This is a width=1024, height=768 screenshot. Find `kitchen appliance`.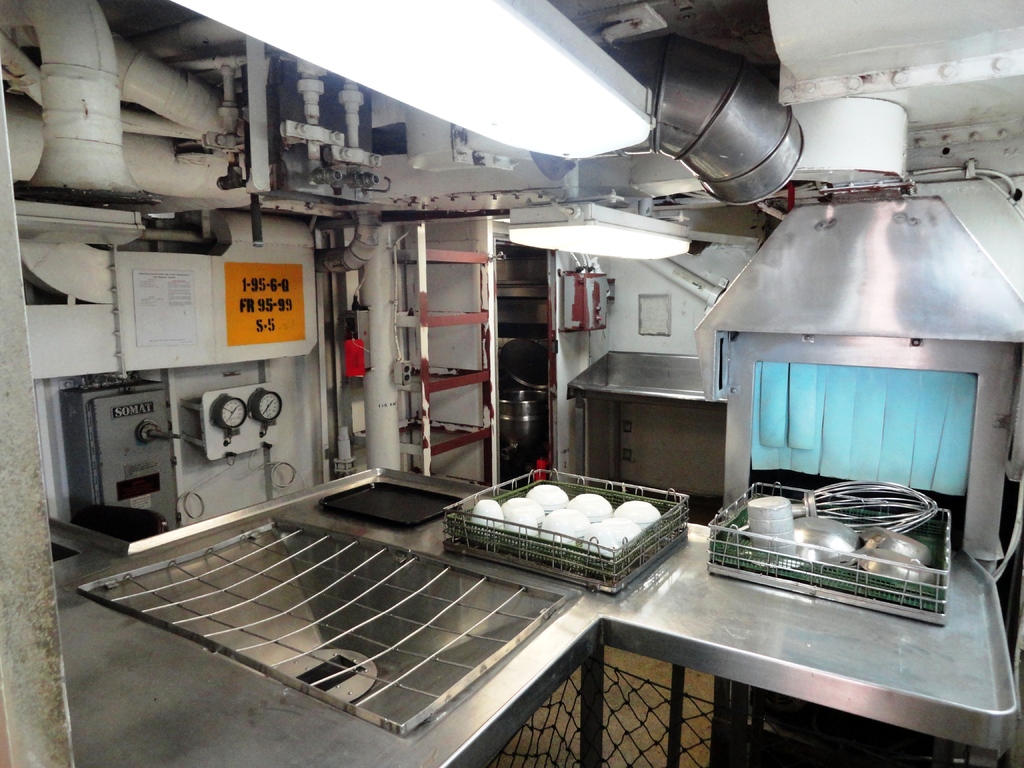
Bounding box: {"left": 706, "top": 478, "right": 951, "bottom": 627}.
